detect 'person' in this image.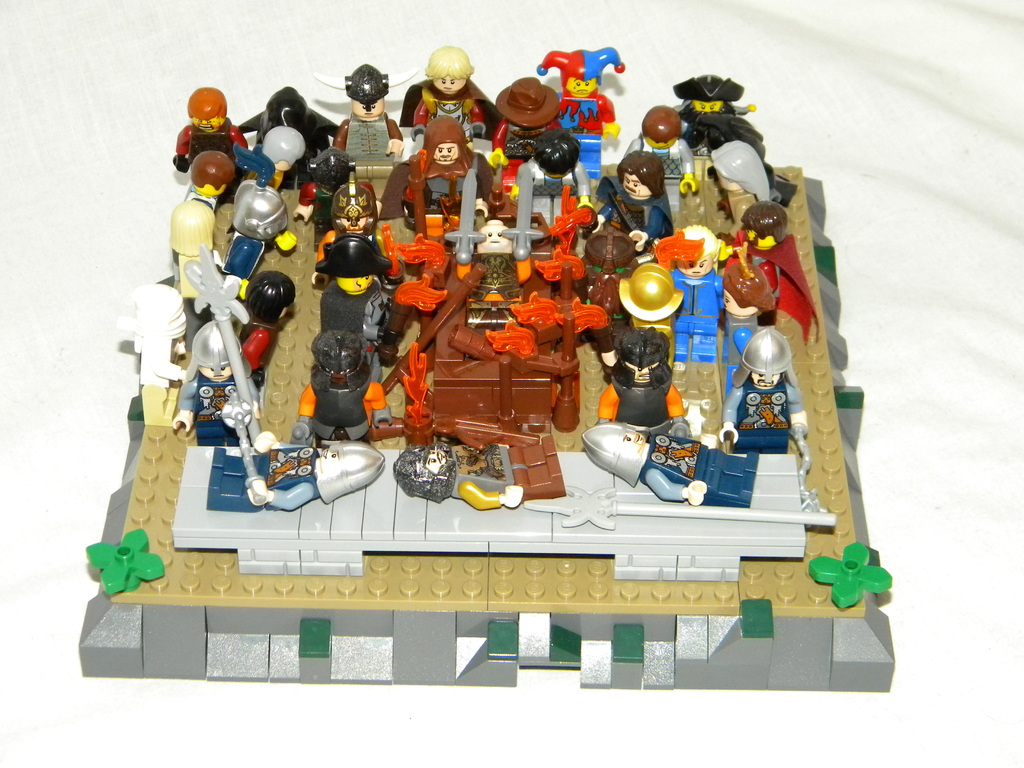
Detection: locate(668, 223, 733, 425).
